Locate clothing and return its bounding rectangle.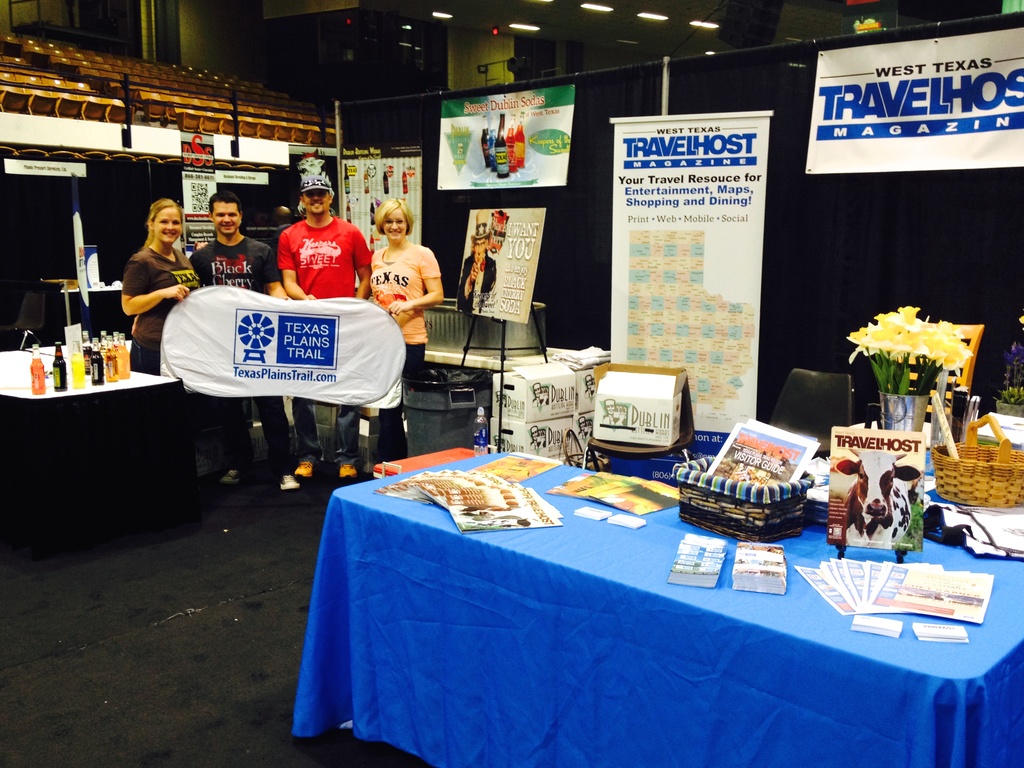
<box>273,221,377,467</box>.
